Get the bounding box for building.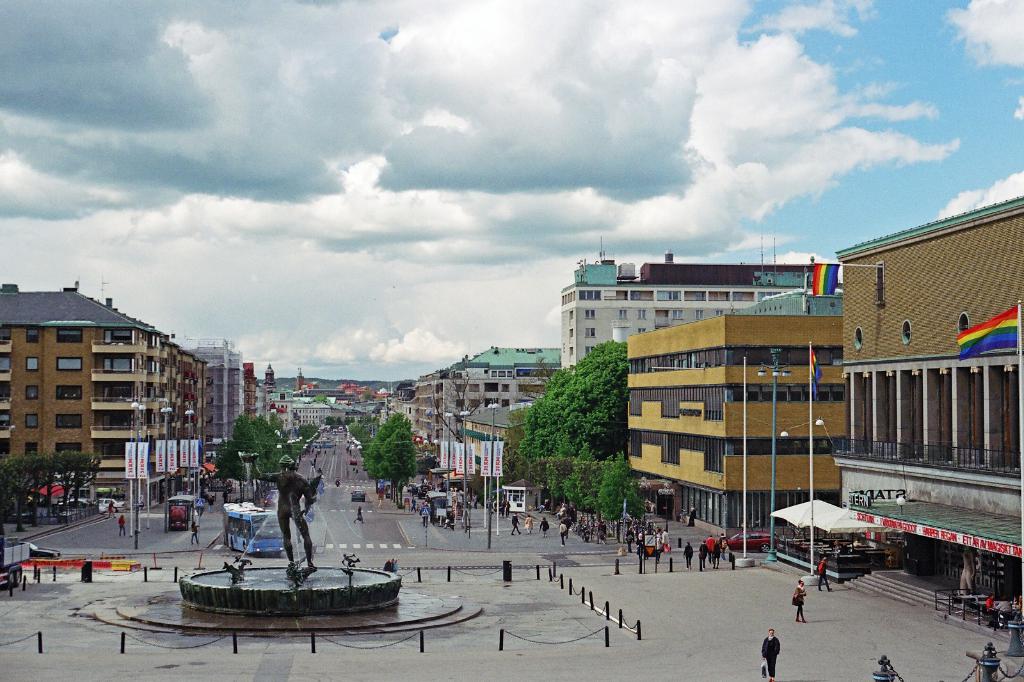
crop(0, 287, 209, 509).
